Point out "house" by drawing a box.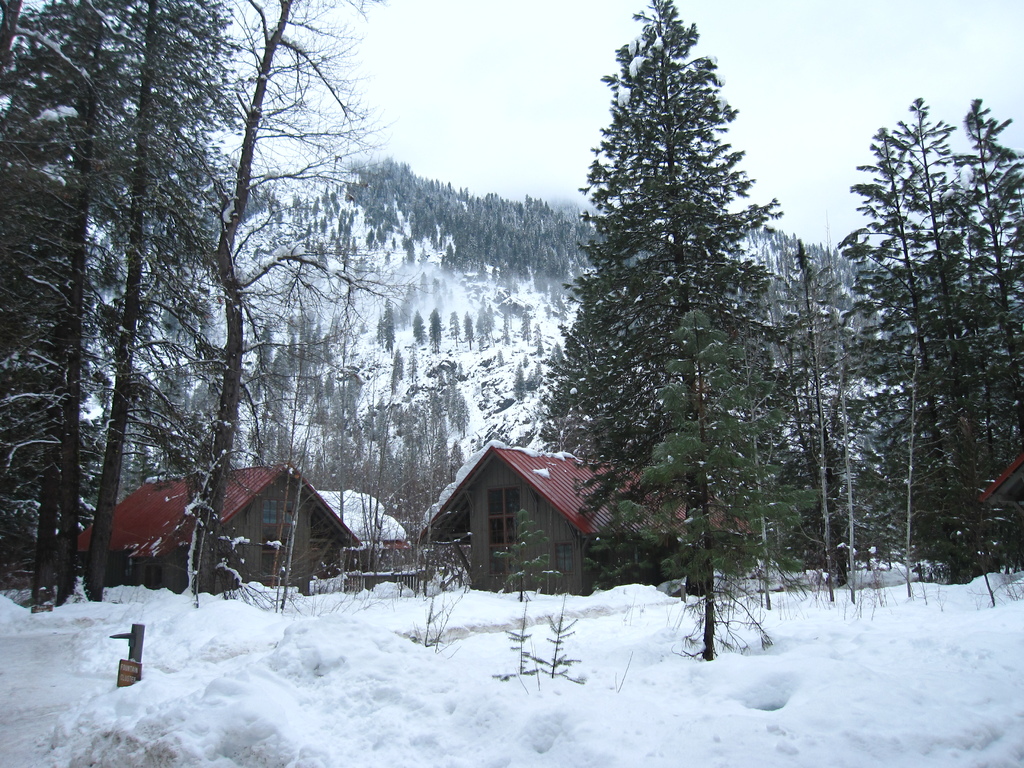
{"x1": 76, "y1": 465, "x2": 362, "y2": 593}.
